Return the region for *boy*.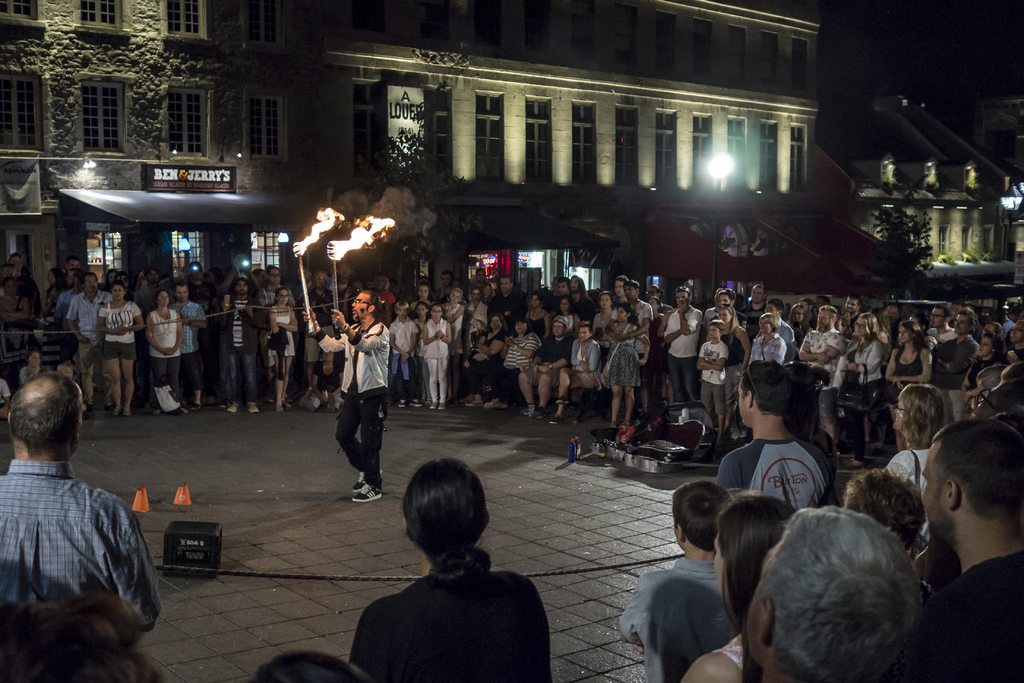
(388, 301, 417, 406).
